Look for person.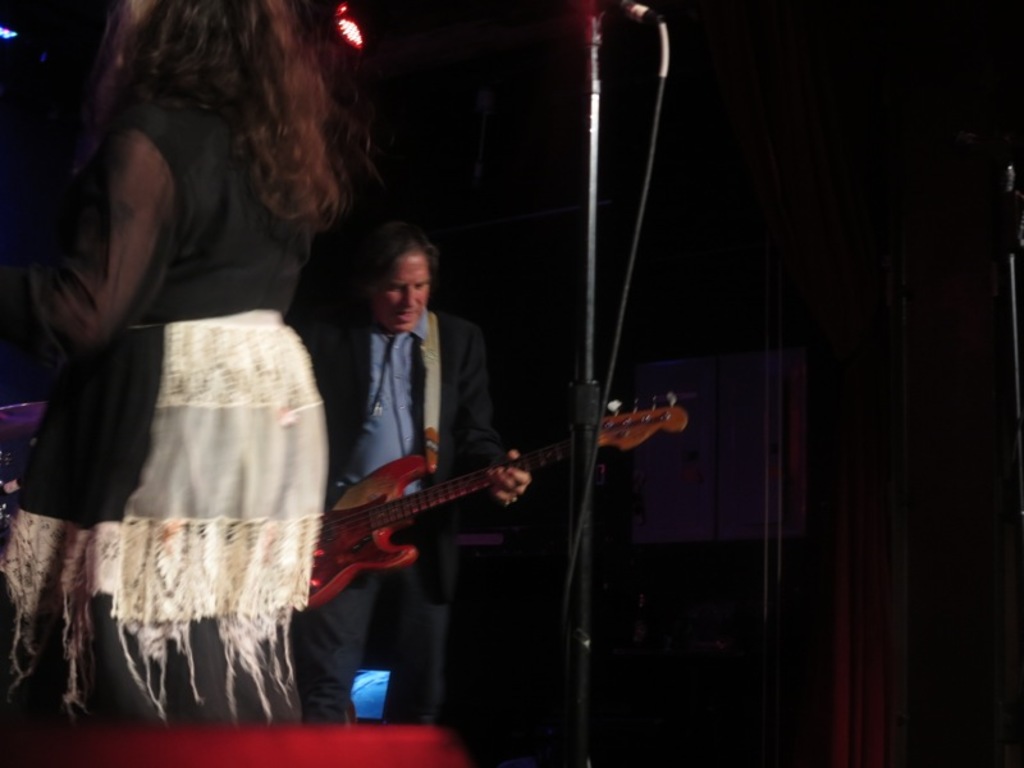
Found: l=291, t=219, r=531, b=723.
